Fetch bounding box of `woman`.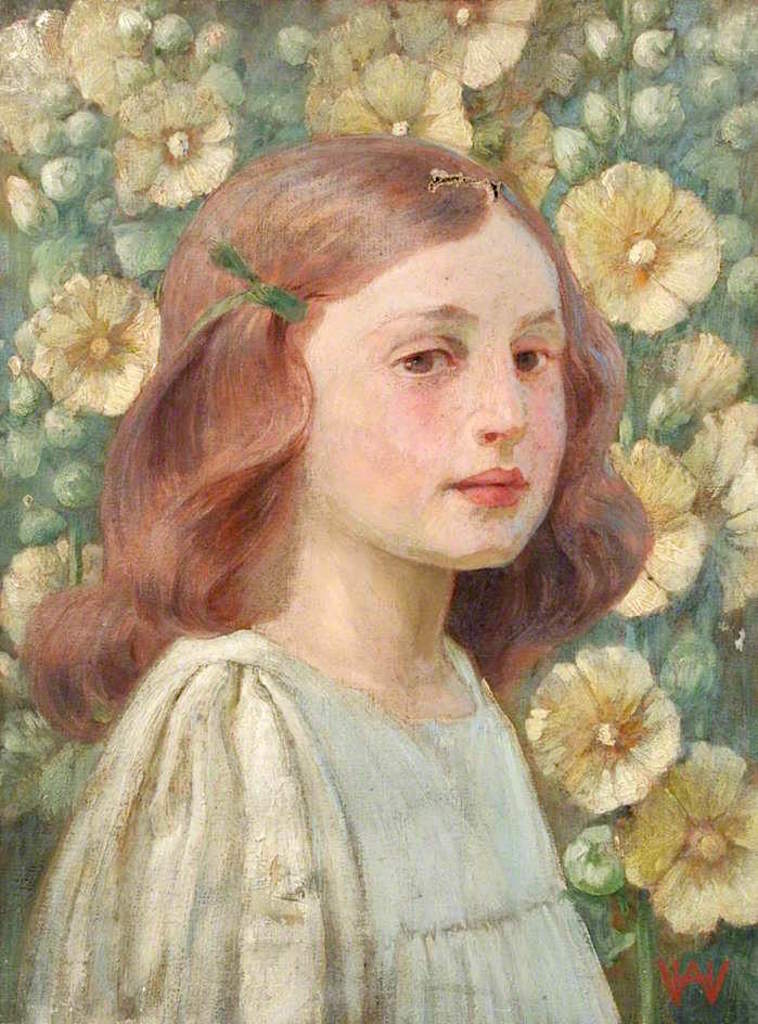
Bbox: x1=7, y1=129, x2=711, y2=1007.
